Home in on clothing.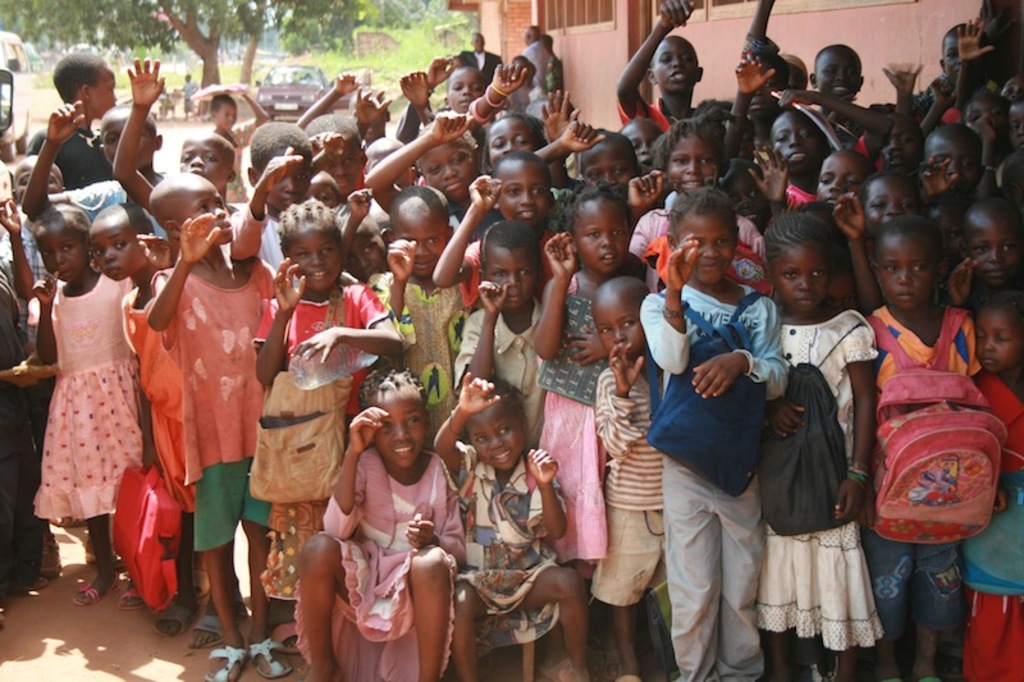
Homed in at (294, 448, 457, 681).
